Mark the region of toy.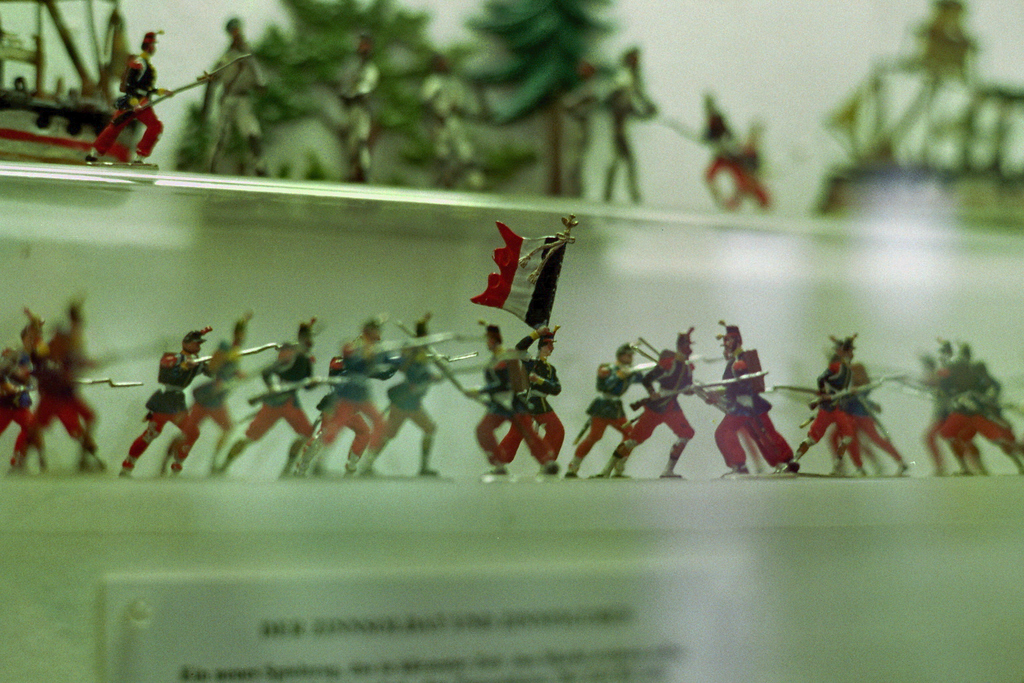
Region: BBox(288, 317, 453, 478).
